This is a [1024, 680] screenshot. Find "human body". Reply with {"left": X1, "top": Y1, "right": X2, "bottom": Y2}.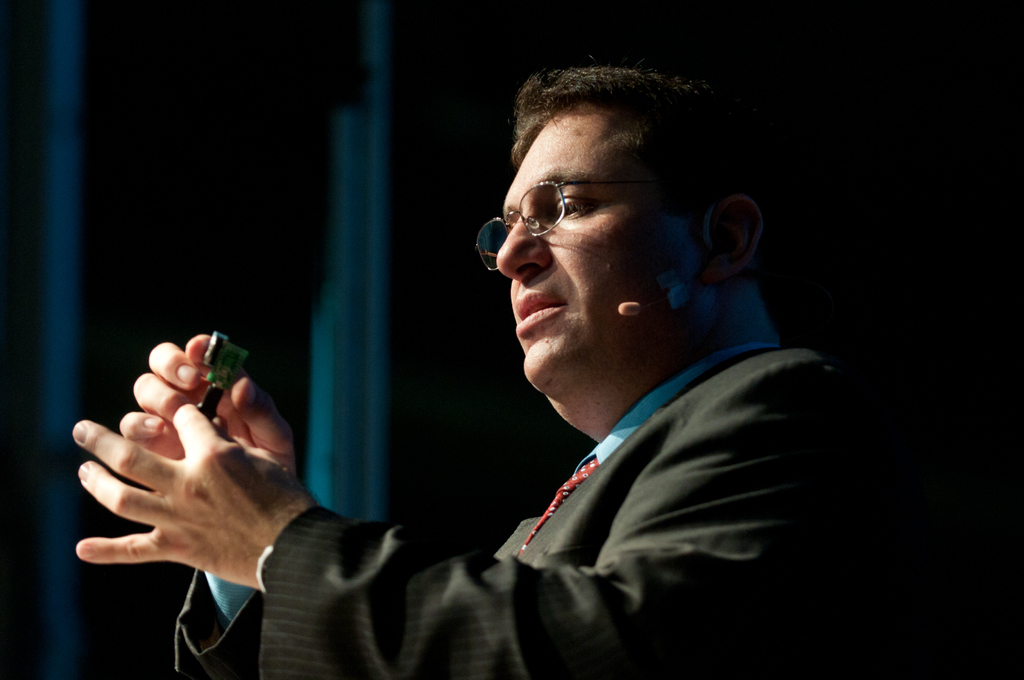
{"left": 68, "top": 52, "right": 863, "bottom": 679}.
